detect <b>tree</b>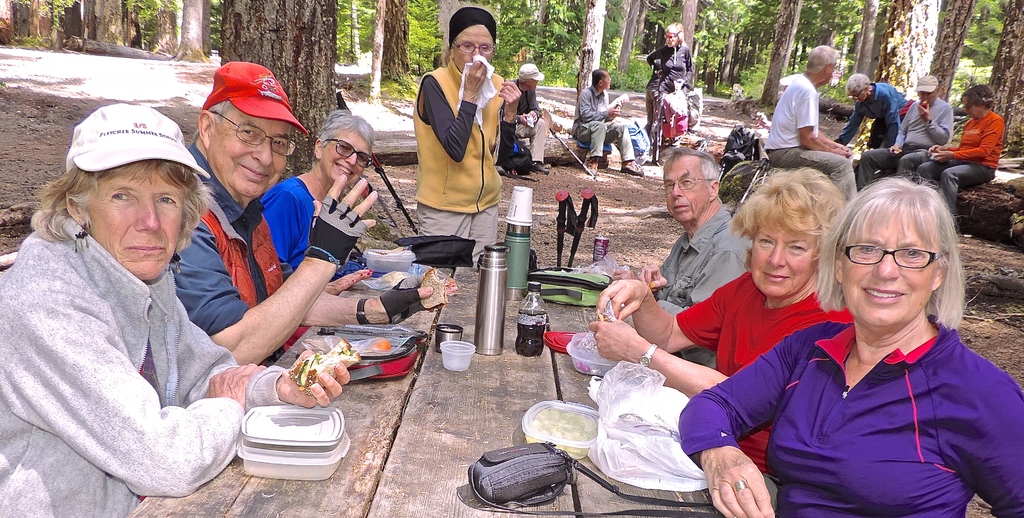
BBox(572, 0, 606, 106)
